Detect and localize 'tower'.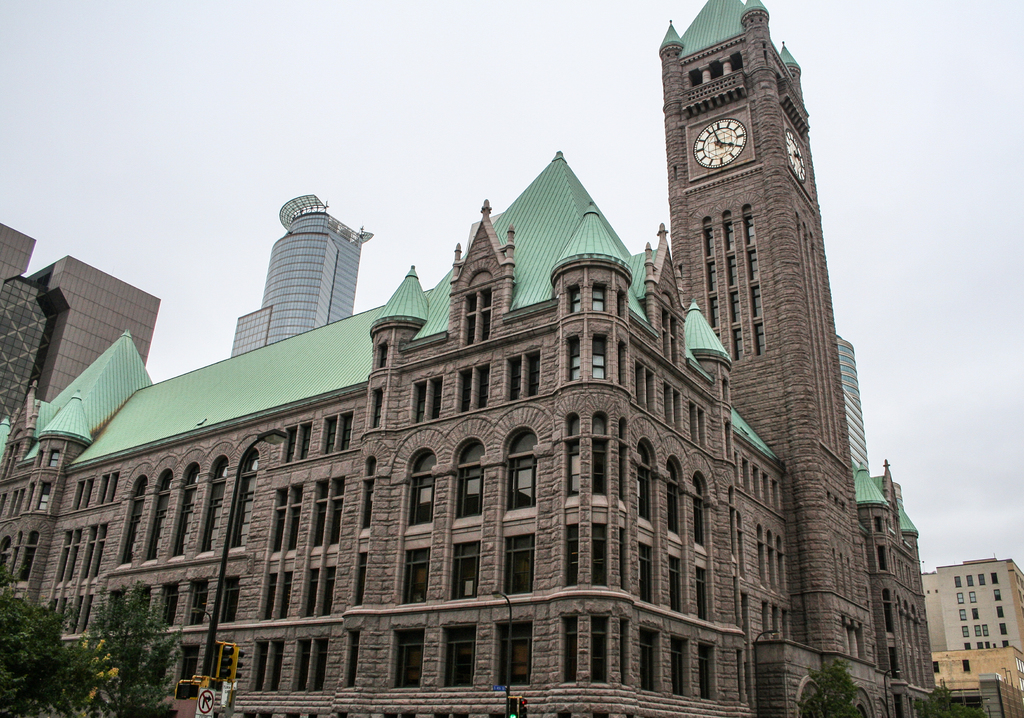
Localized at locate(0, 0, 934, 717).
